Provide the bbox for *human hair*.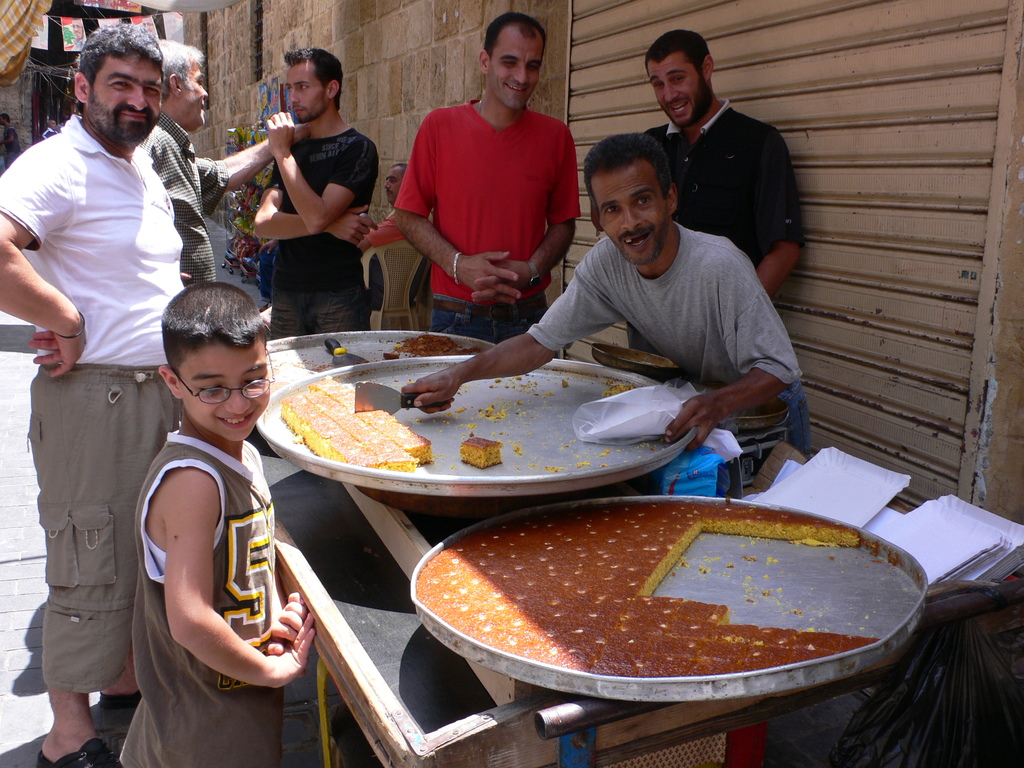
box(0, 111, 12, 124).
